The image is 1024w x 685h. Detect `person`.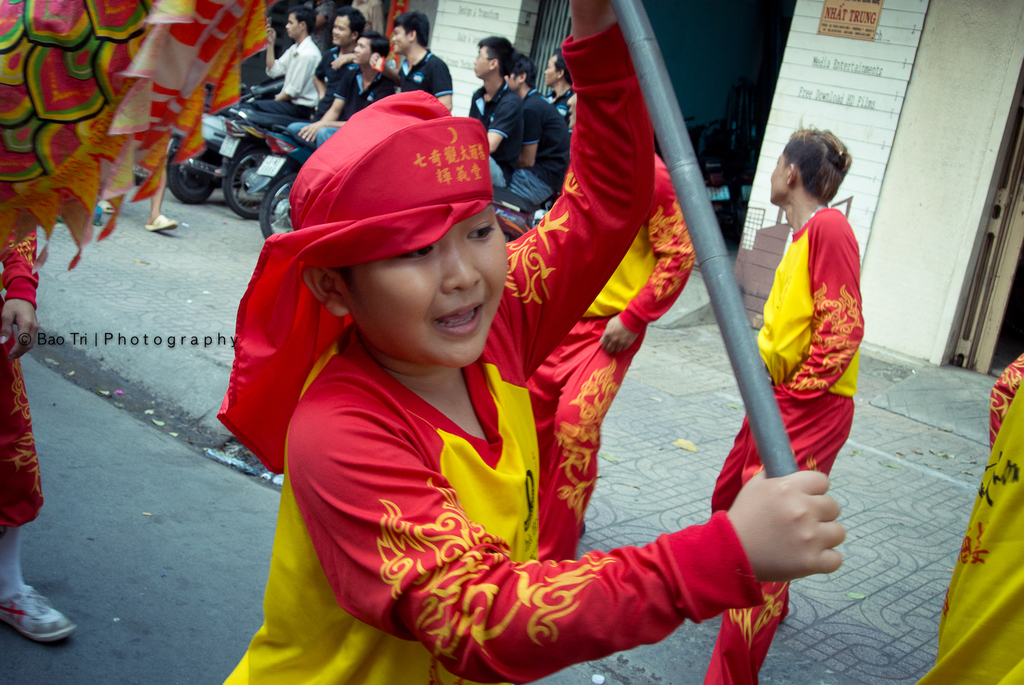
Detection: [710, 127, 861, 684].
